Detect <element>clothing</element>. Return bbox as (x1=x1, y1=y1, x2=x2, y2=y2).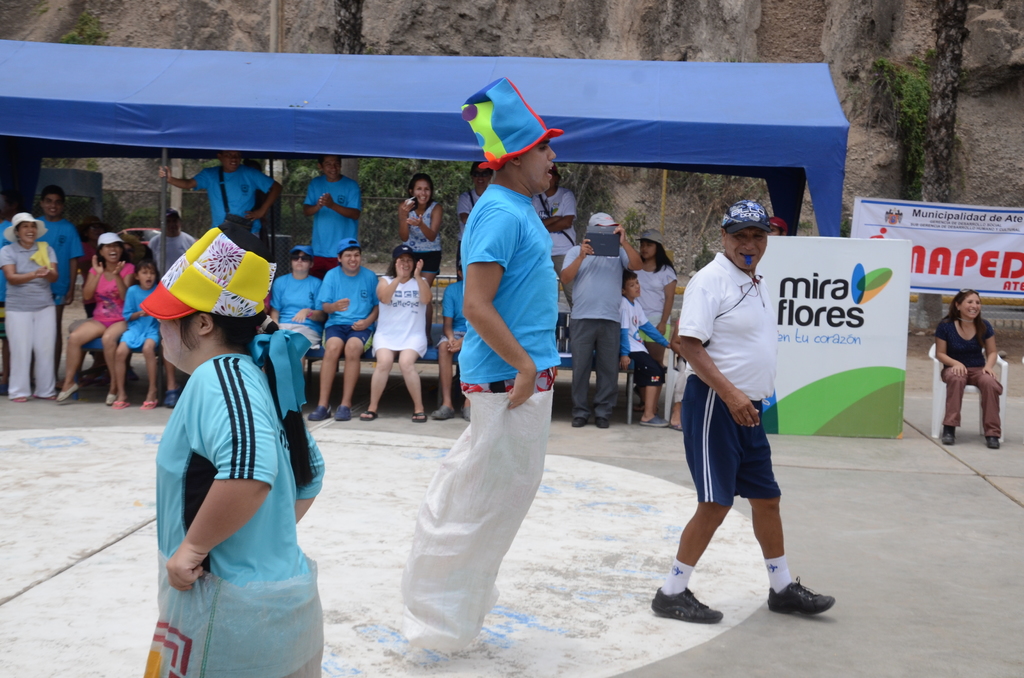
(x1=673, y1=250, x2=783, y2=510).
